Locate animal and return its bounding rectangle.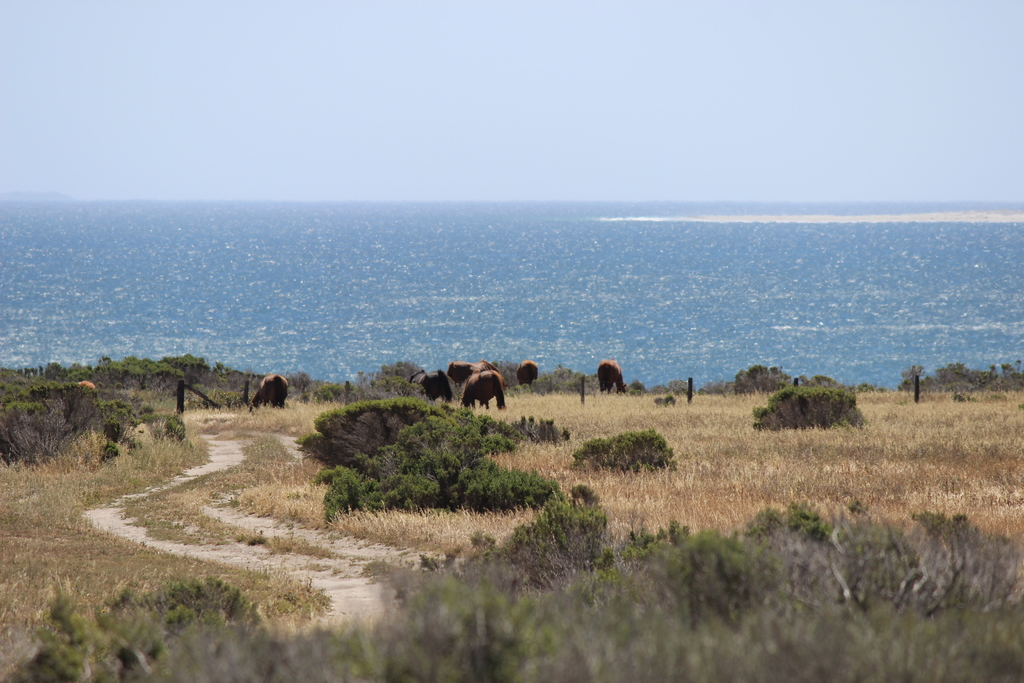
select_region(596, 360, 625, 398).
